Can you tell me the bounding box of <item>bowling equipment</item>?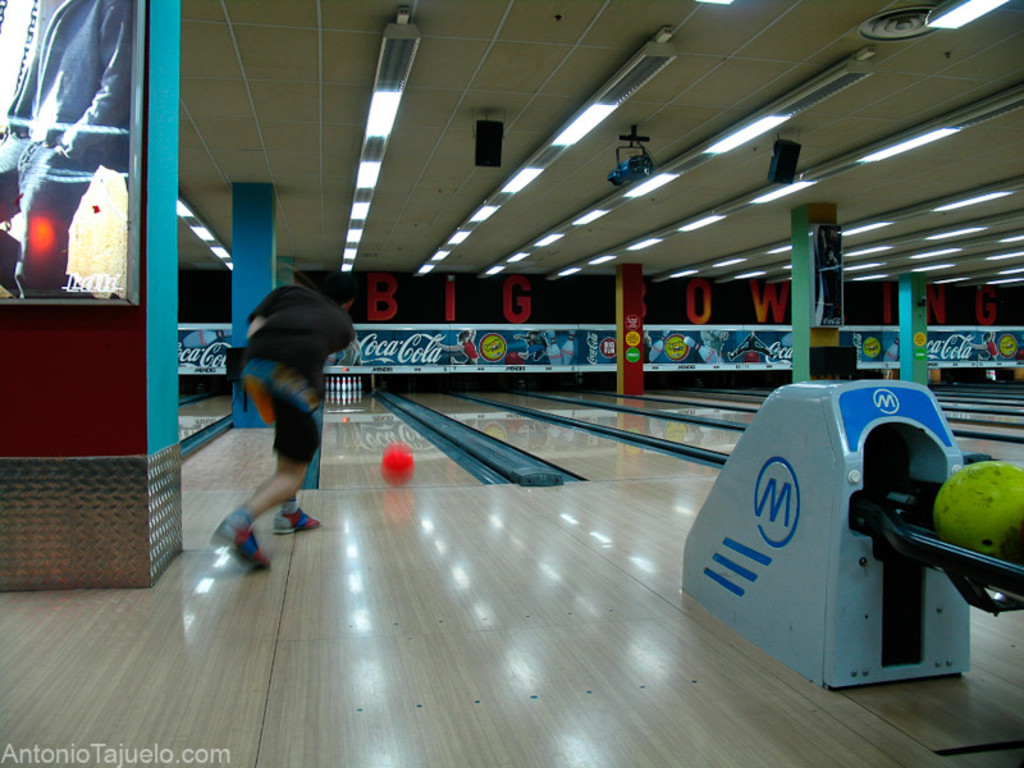
bbox=[681, 370, 1023, 671].
